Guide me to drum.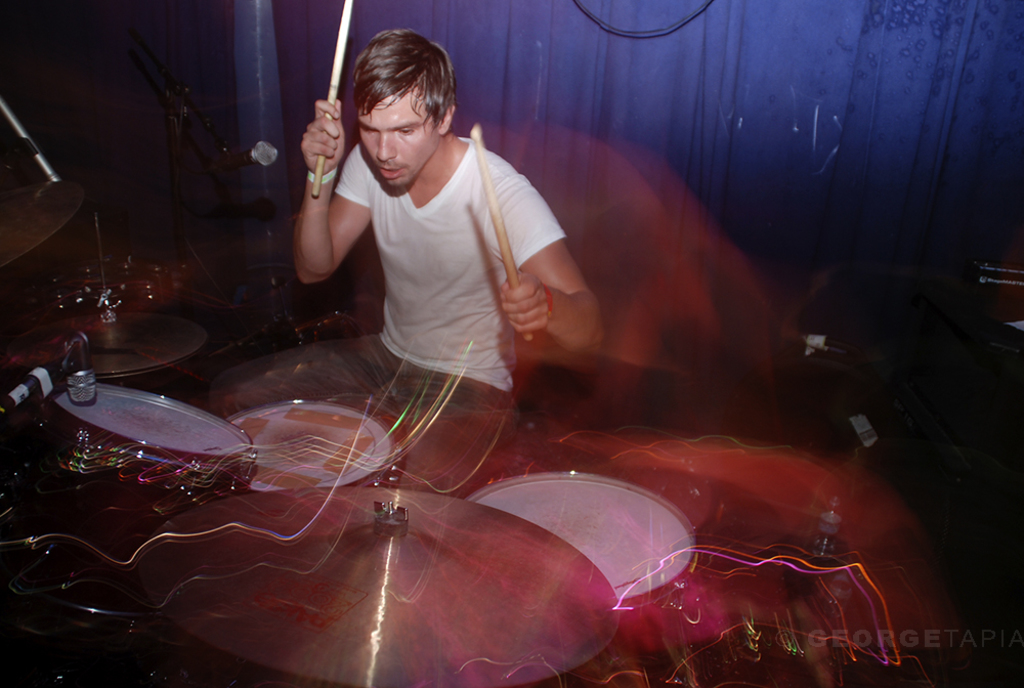
Guidance: bbox=(466, 468, 699, 602).
